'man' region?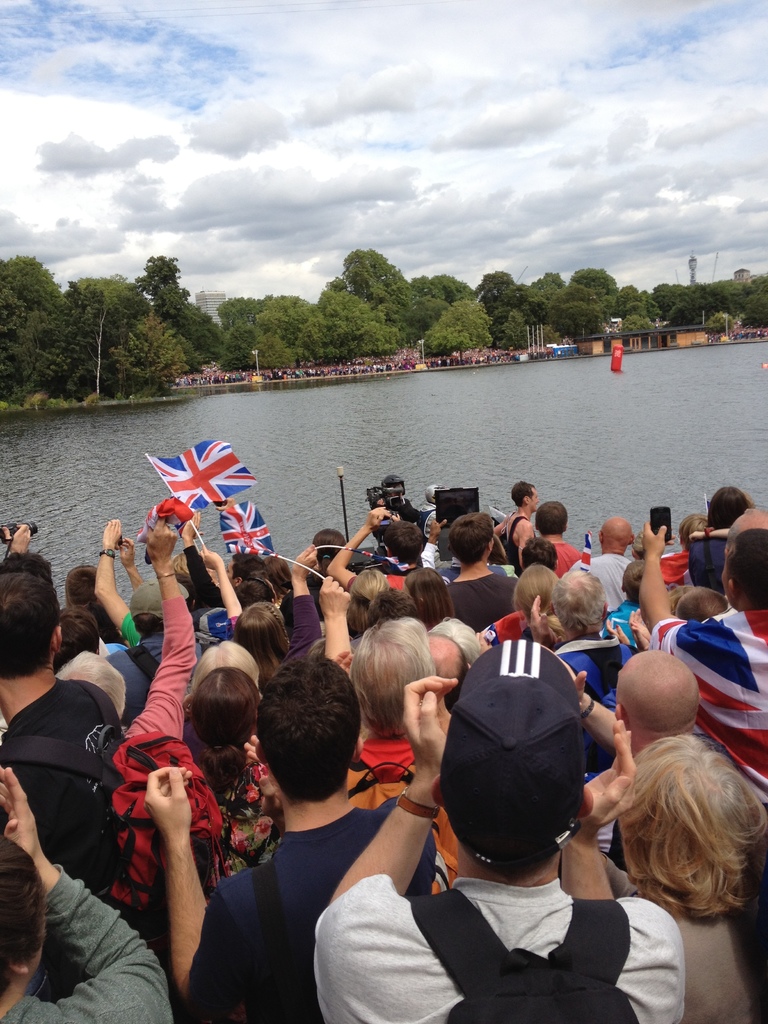
(353, 615, 461, 899)
